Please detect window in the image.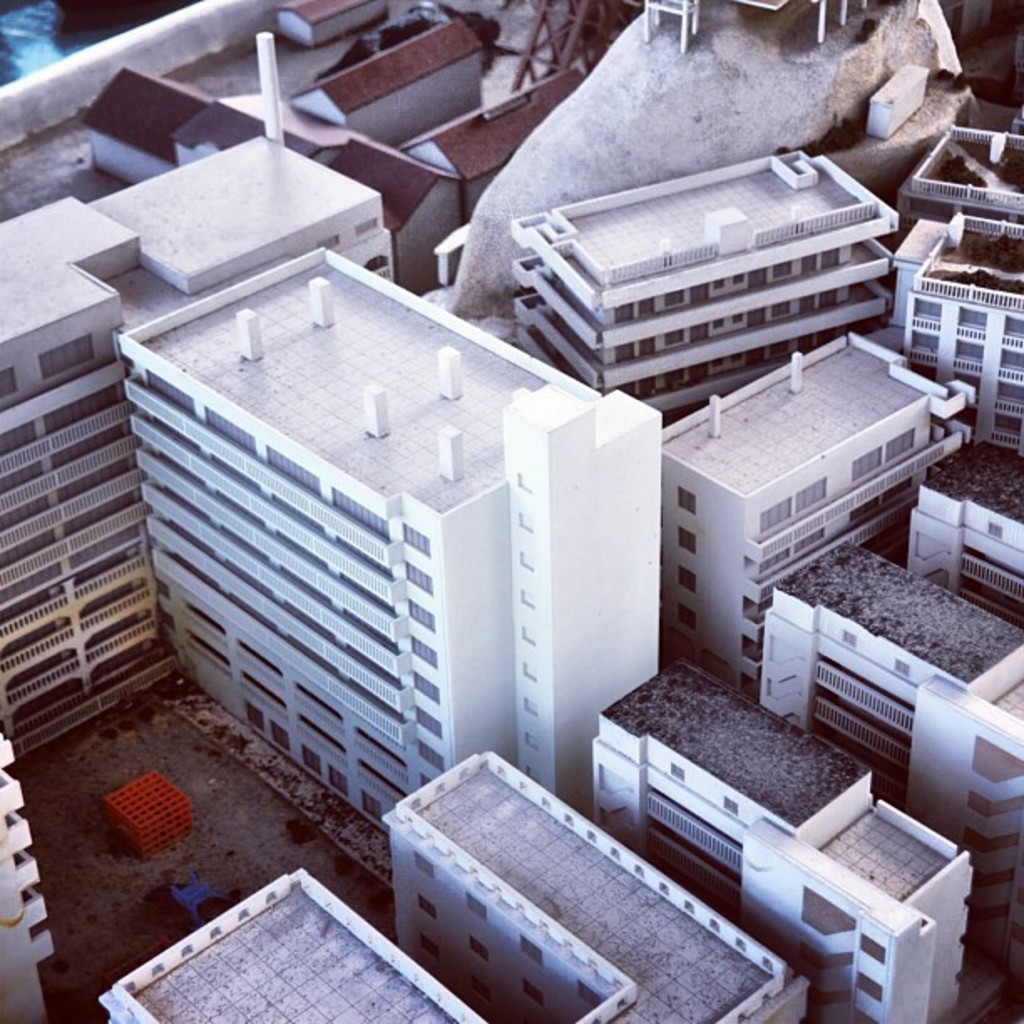
region(417, 895, 435, 919).
